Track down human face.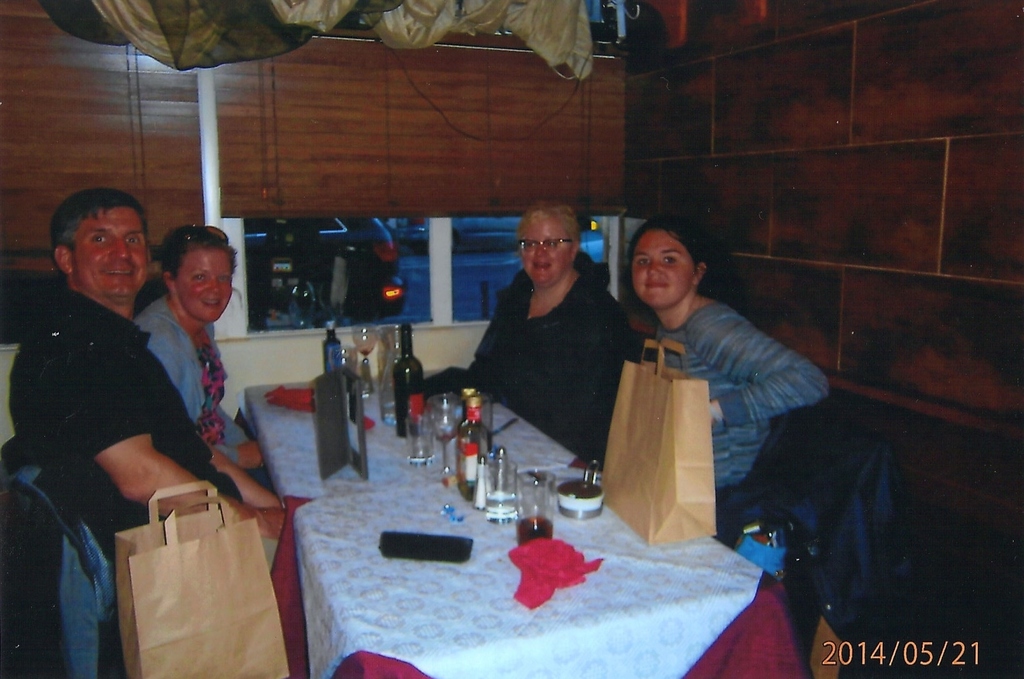
Tracked to box=[630, 227, 696, 307].
